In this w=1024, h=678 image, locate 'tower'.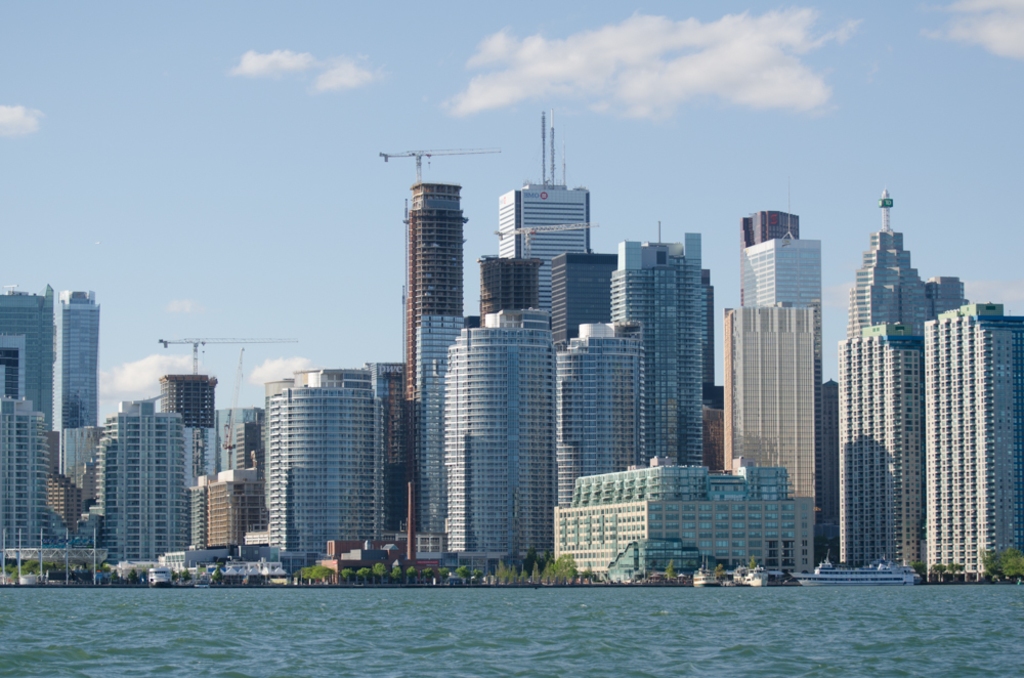
Bounding box: select_region(742, 242, 823, 525).
